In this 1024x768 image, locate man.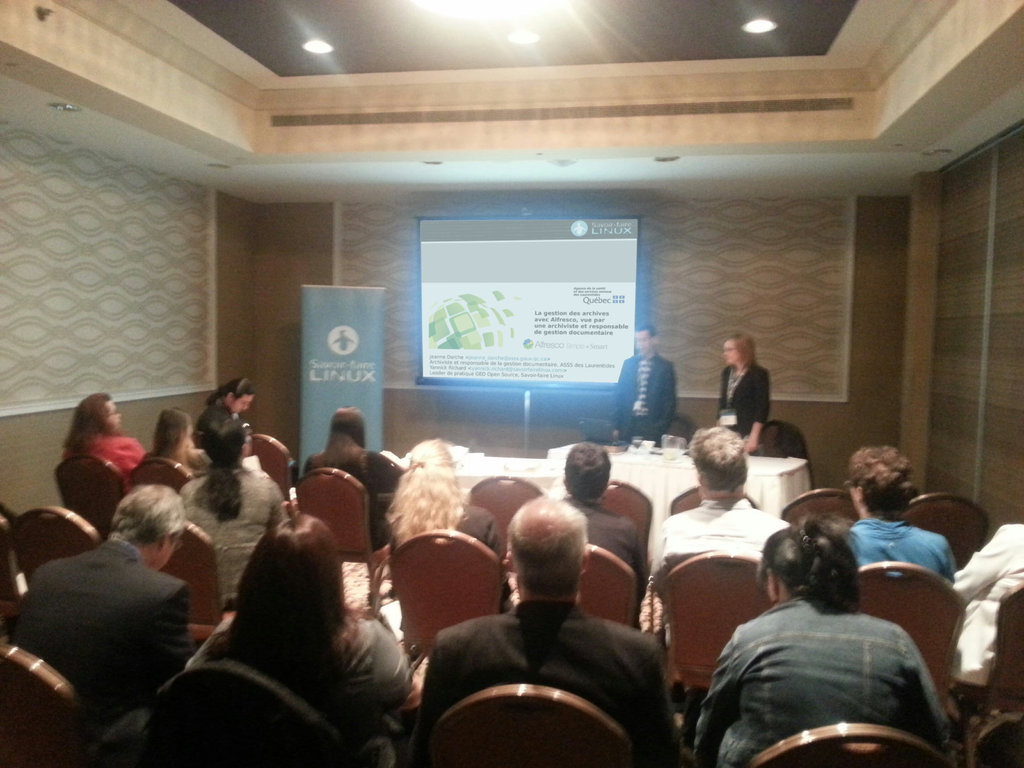
Bounding box: <box>842,446,959,588</box>.
